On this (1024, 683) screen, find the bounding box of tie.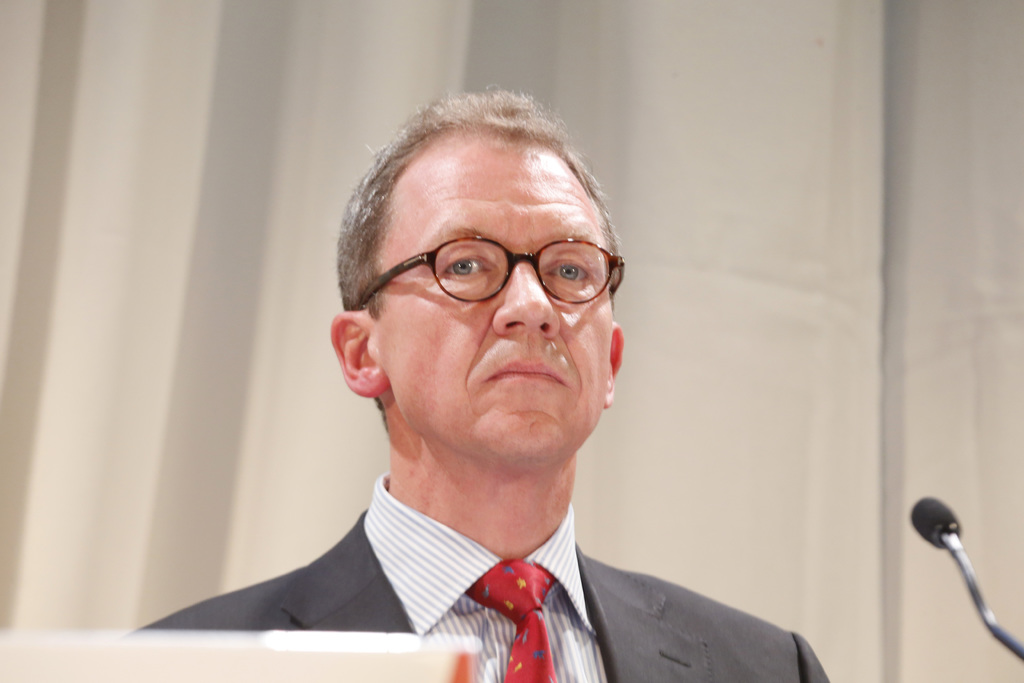
Bounding box: <bbox>463, 555, 564, 682</bbox>.
